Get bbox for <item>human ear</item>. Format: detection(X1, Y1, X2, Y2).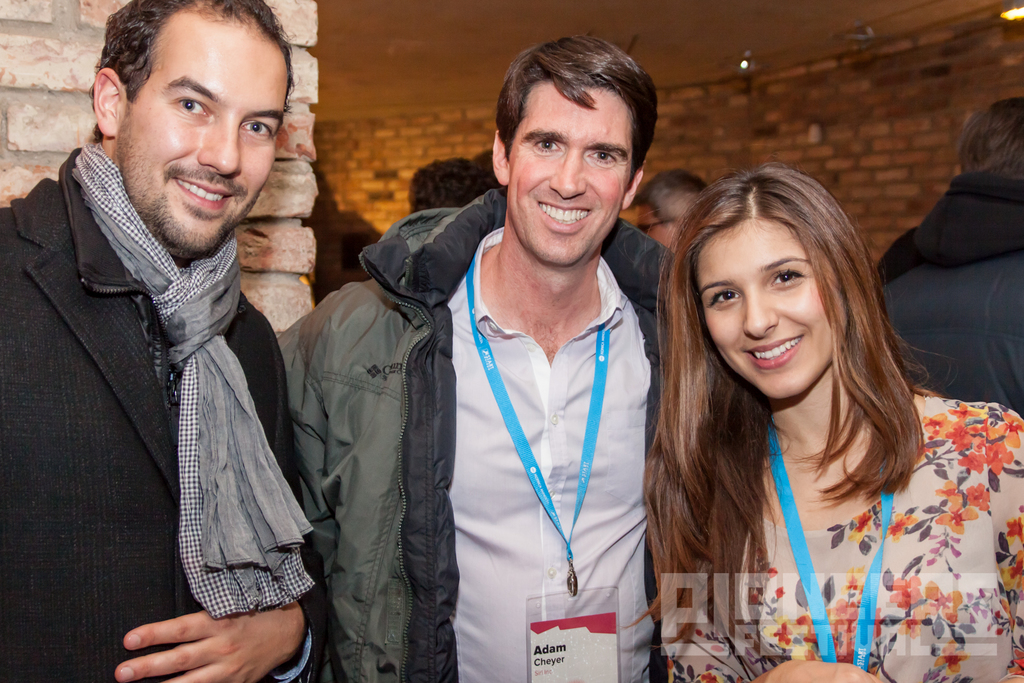
detection(89, 67, 125, 136).
